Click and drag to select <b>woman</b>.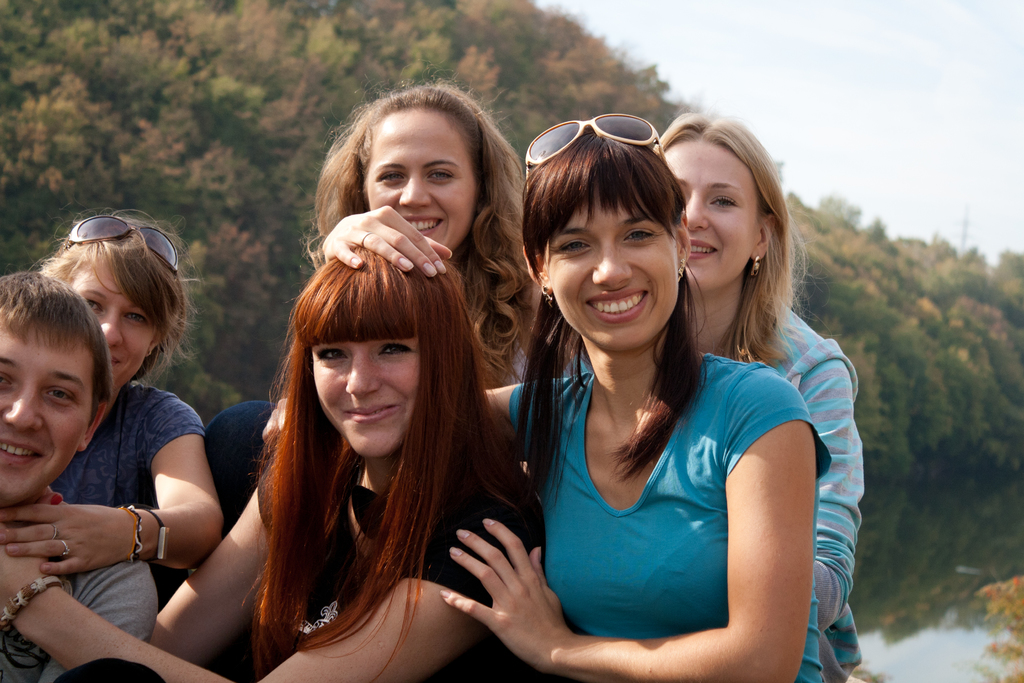
Selection: box=[204, 69, 527, 526].
